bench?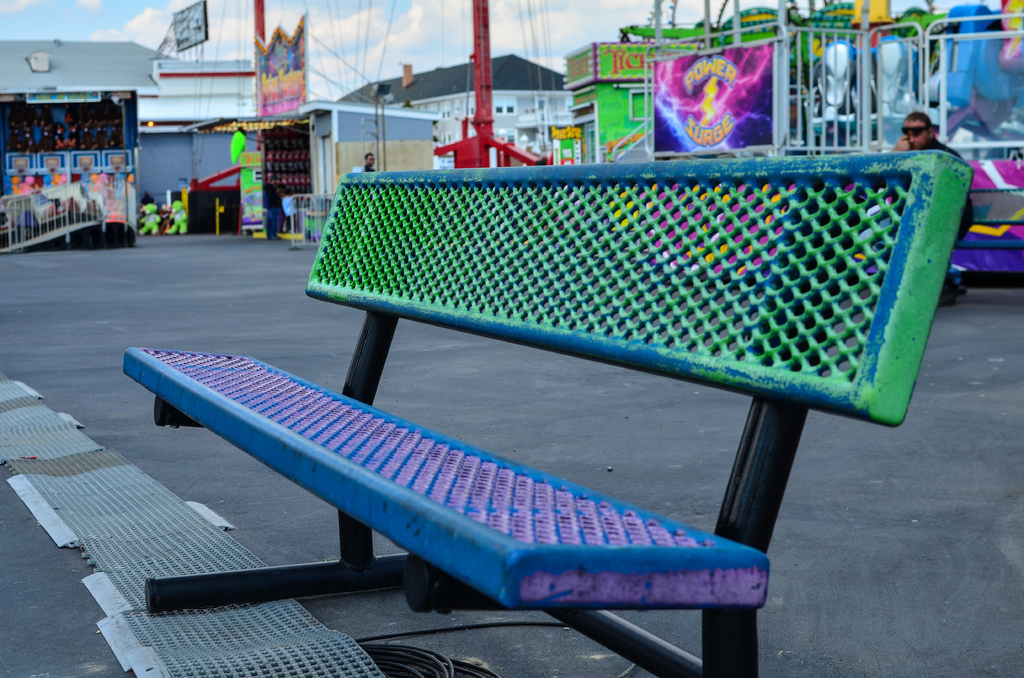
box=[122, 149, 971, 677]
